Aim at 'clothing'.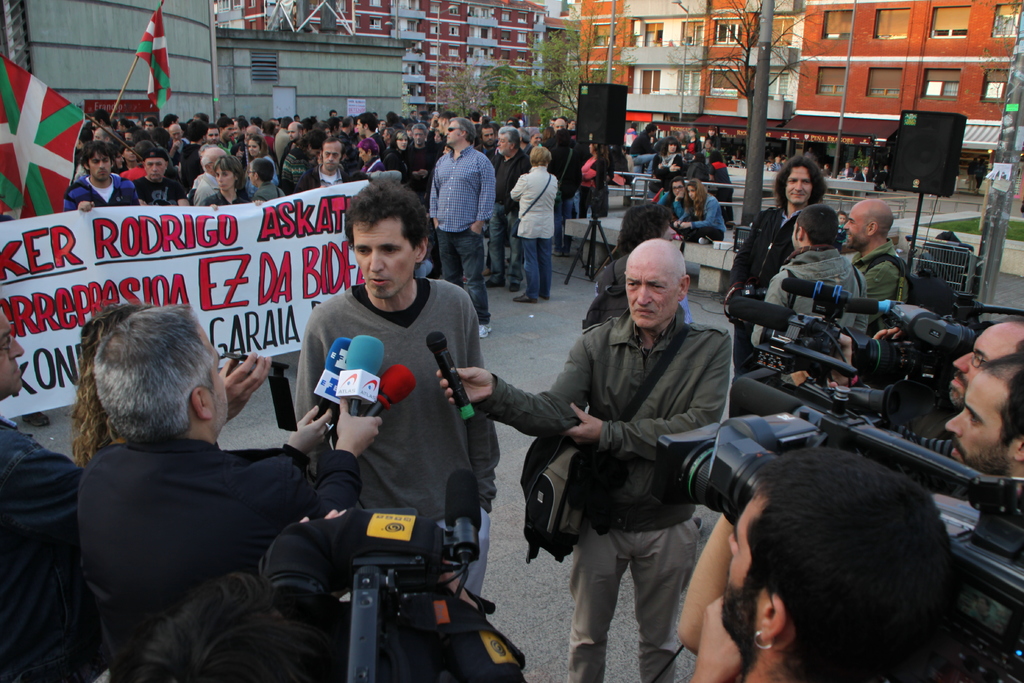
Aimed at locate(846, 447, 1023, 682).
